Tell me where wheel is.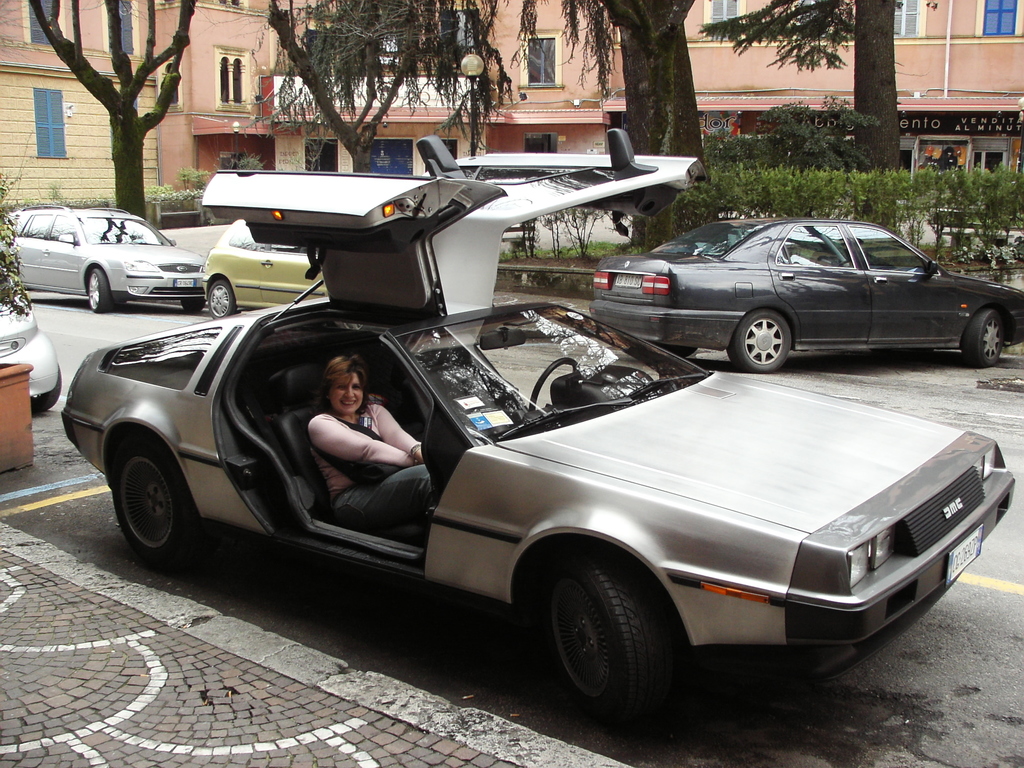
wheel is at 207,278,241,316.
